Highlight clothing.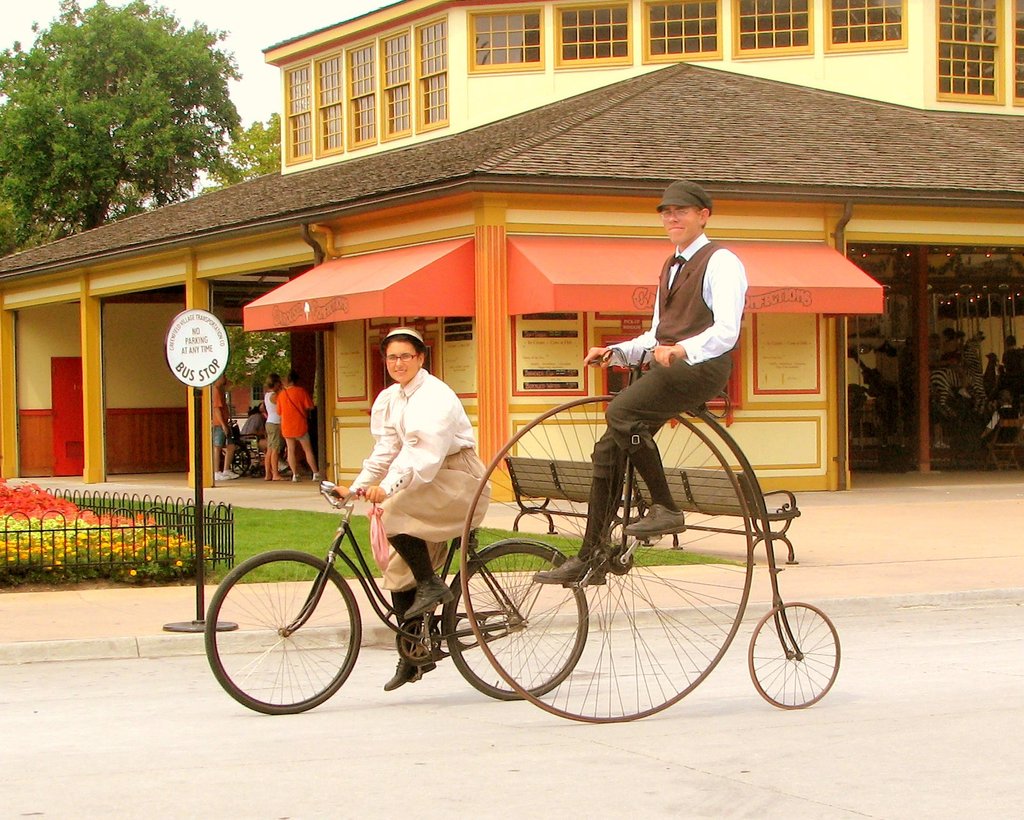
Highlighted region: left=1002, top=348, right=1023, bottom=398.
